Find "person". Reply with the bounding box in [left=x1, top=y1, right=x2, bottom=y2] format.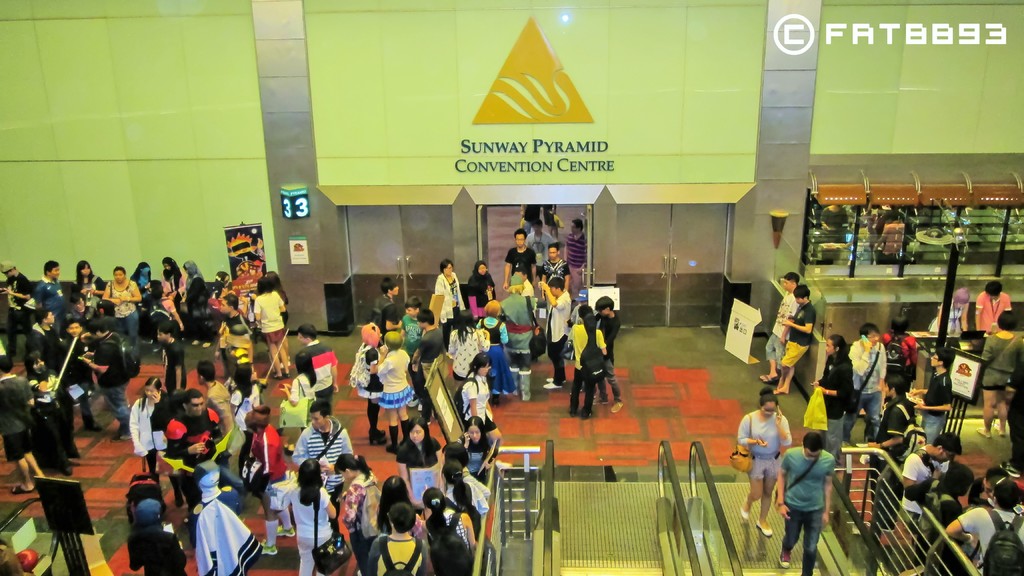
[left=500, top=221, right=540, bottom=293].
